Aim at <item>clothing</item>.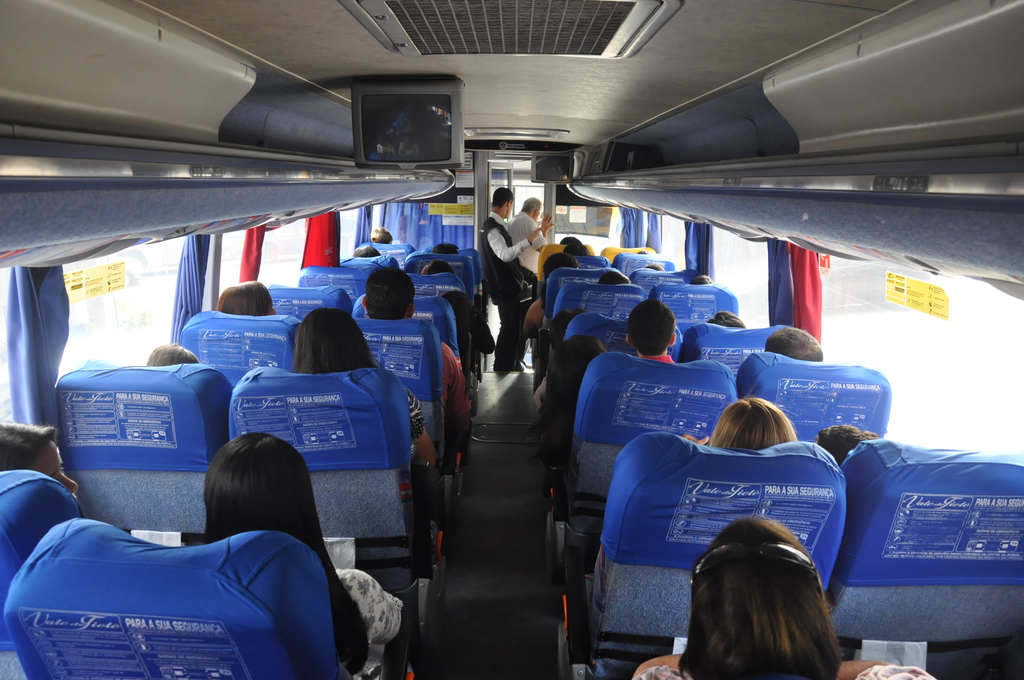
Aimed at 859, 657, 934, 679.
